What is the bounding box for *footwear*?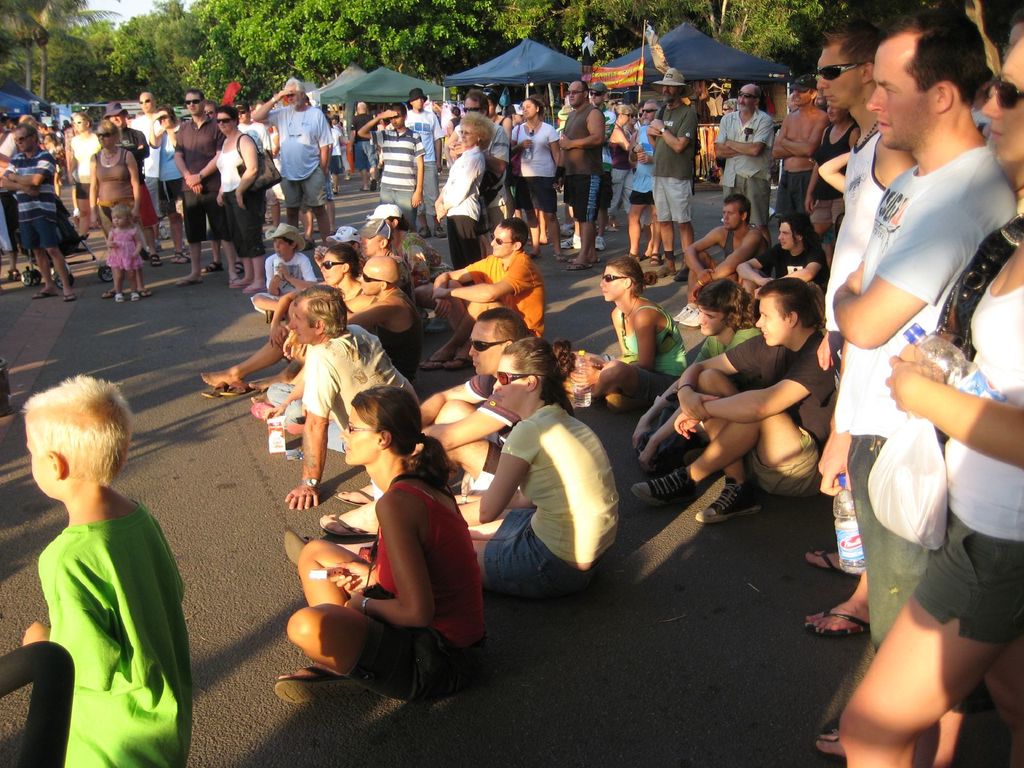
[273, 664, 367, 705].
